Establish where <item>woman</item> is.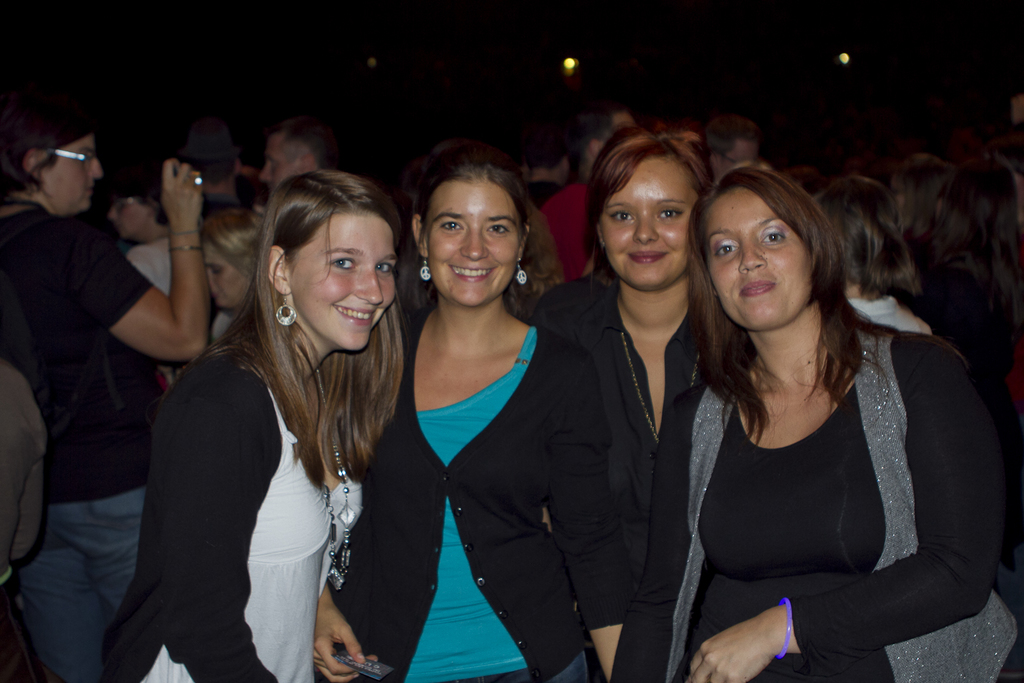
Established at left=799, top=181, right=939, bottom=335.
